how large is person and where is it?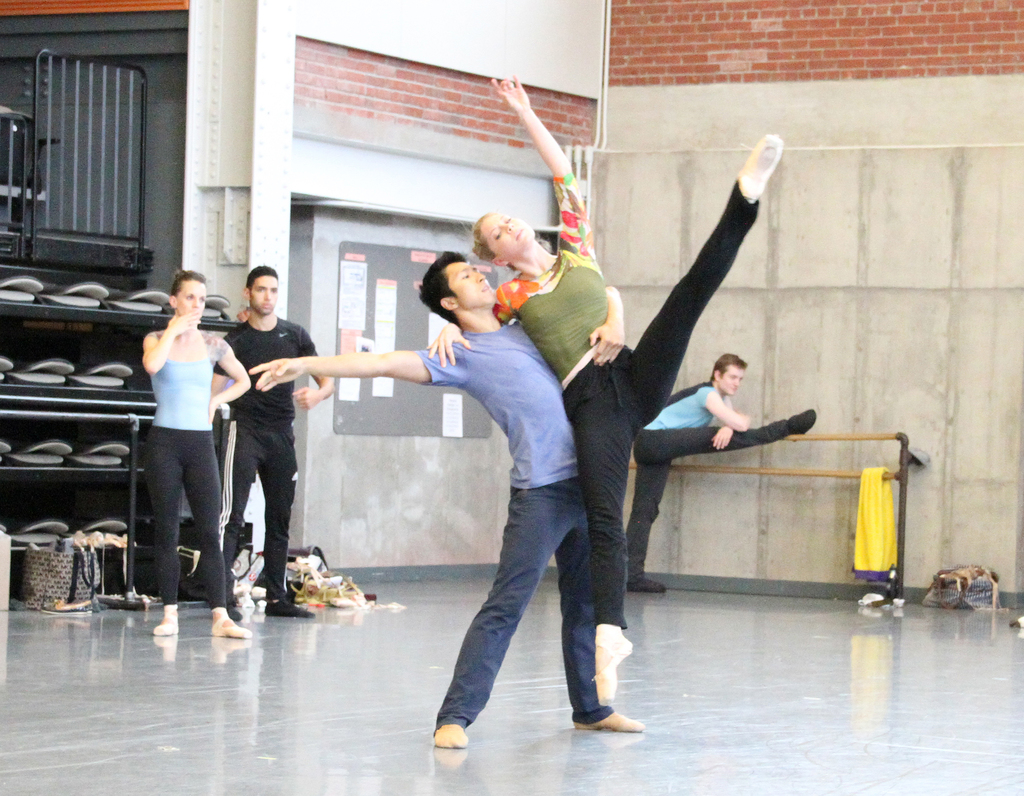
Bounding box: 624, 352, 817, 595.
